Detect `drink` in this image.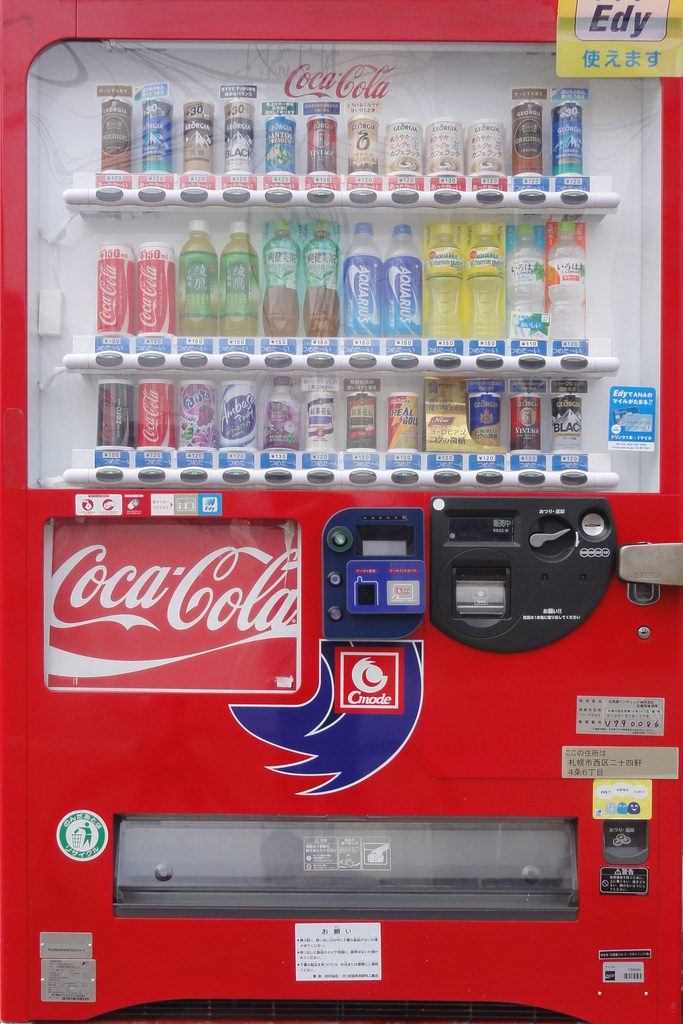
Detection: box(506, 223, 545, 337).
